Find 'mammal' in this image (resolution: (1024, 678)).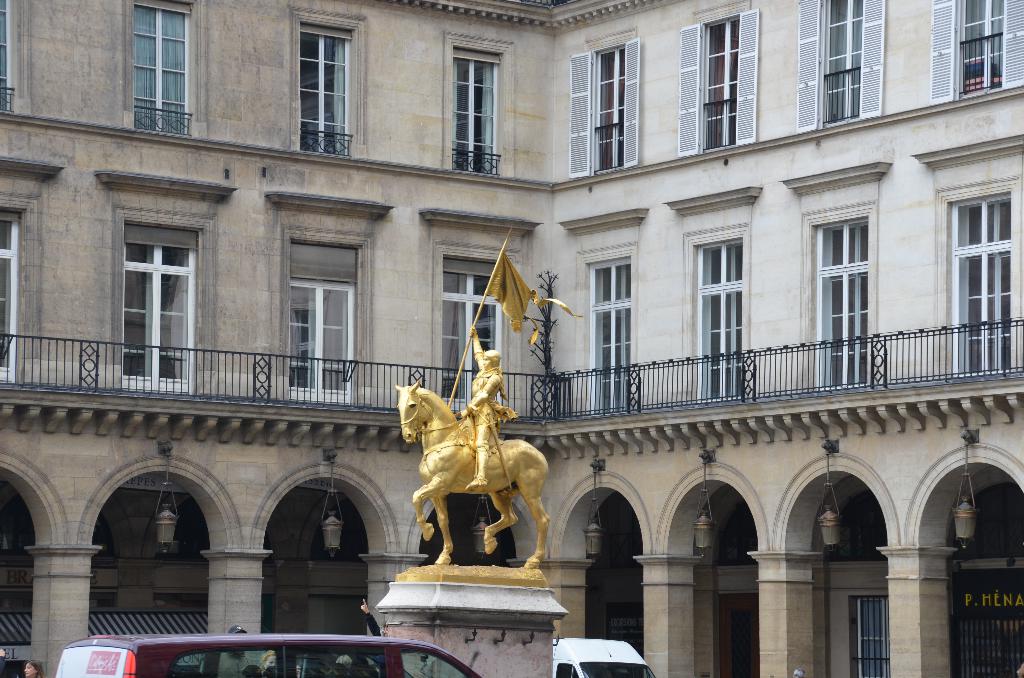
389/352/543/576.
